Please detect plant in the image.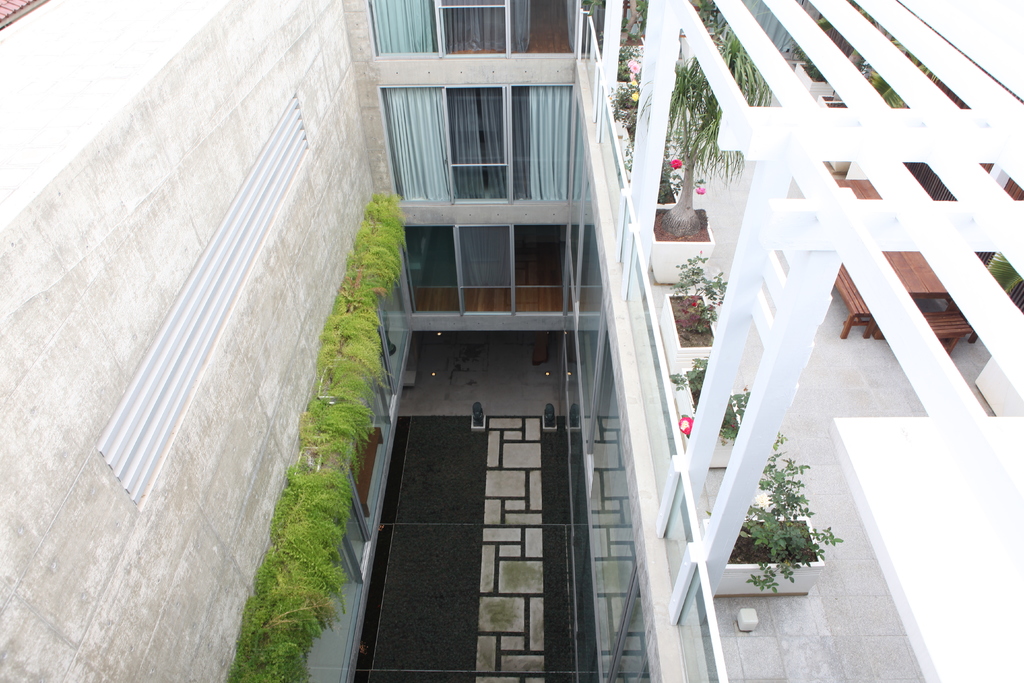
[left=604, top=49, right=638, bottom=140].
